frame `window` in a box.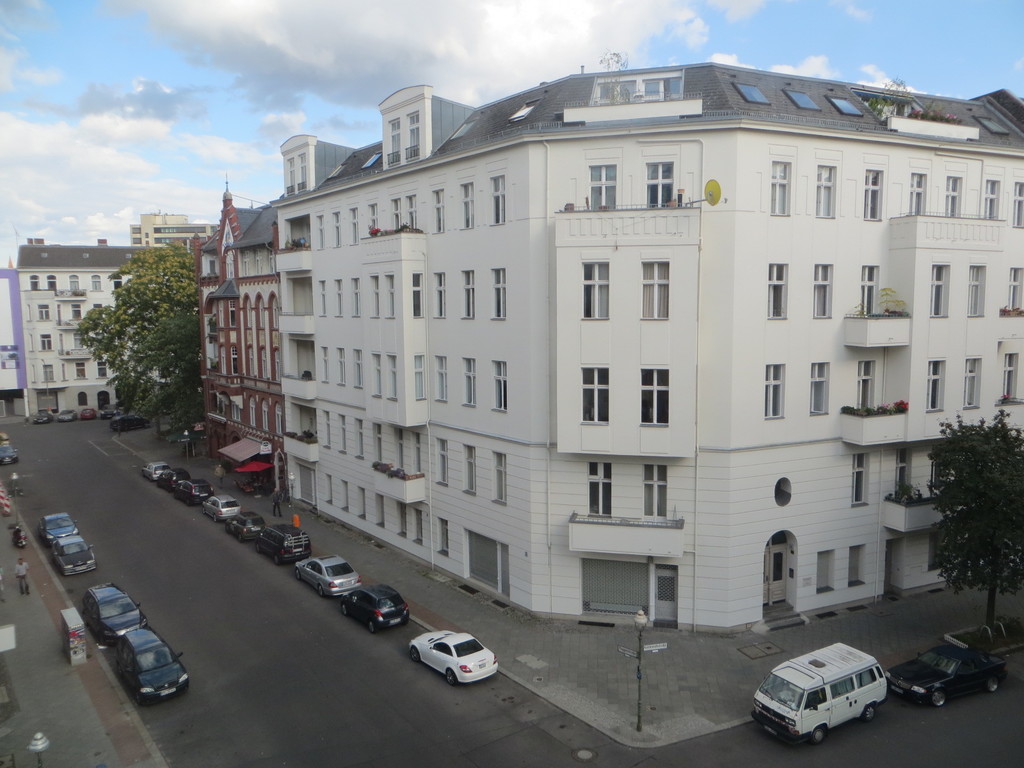
<box>1006,268,1023,312</box>.
